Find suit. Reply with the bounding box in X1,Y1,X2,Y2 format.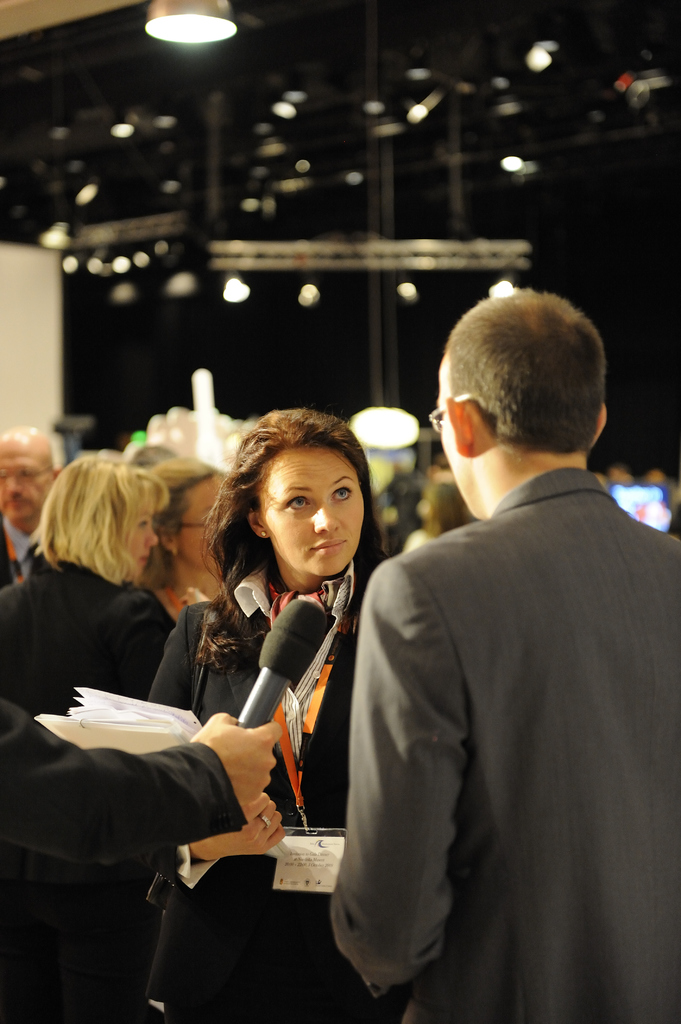
319,413,650,993.
